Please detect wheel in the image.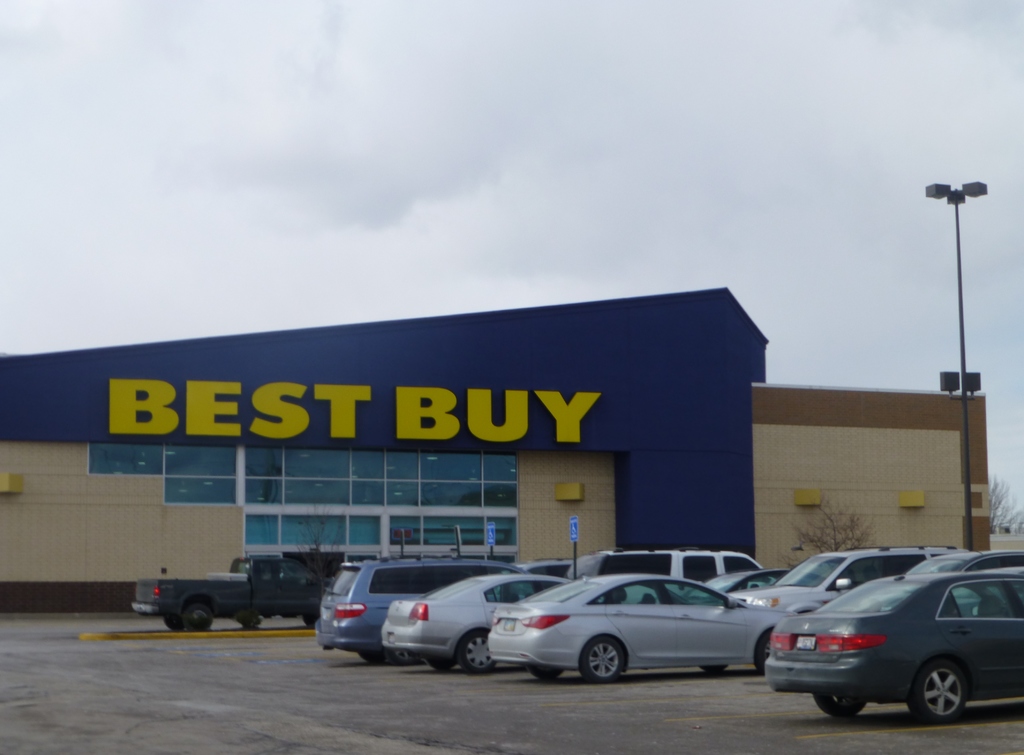
box(301, 613, 317, 628).
